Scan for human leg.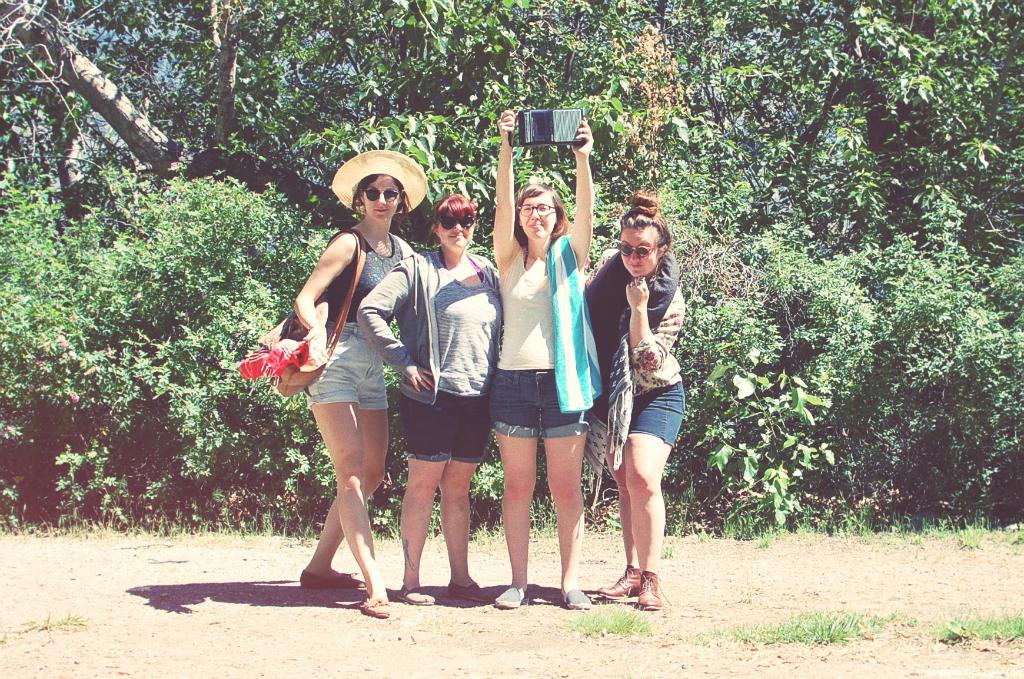
Scan result: <bbox>291, 384, 375, 584</bbox>.
